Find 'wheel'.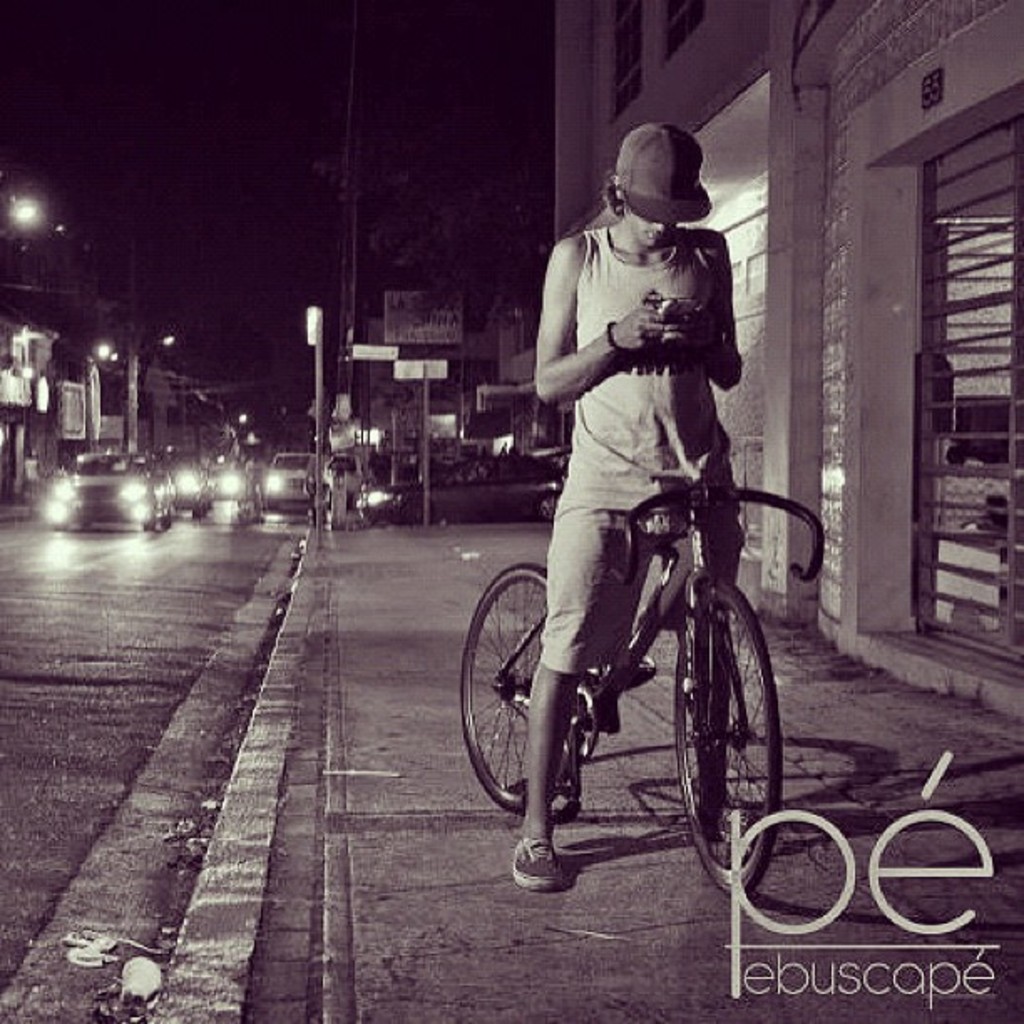
(left=544, top=494, right=557, bottom=517).
